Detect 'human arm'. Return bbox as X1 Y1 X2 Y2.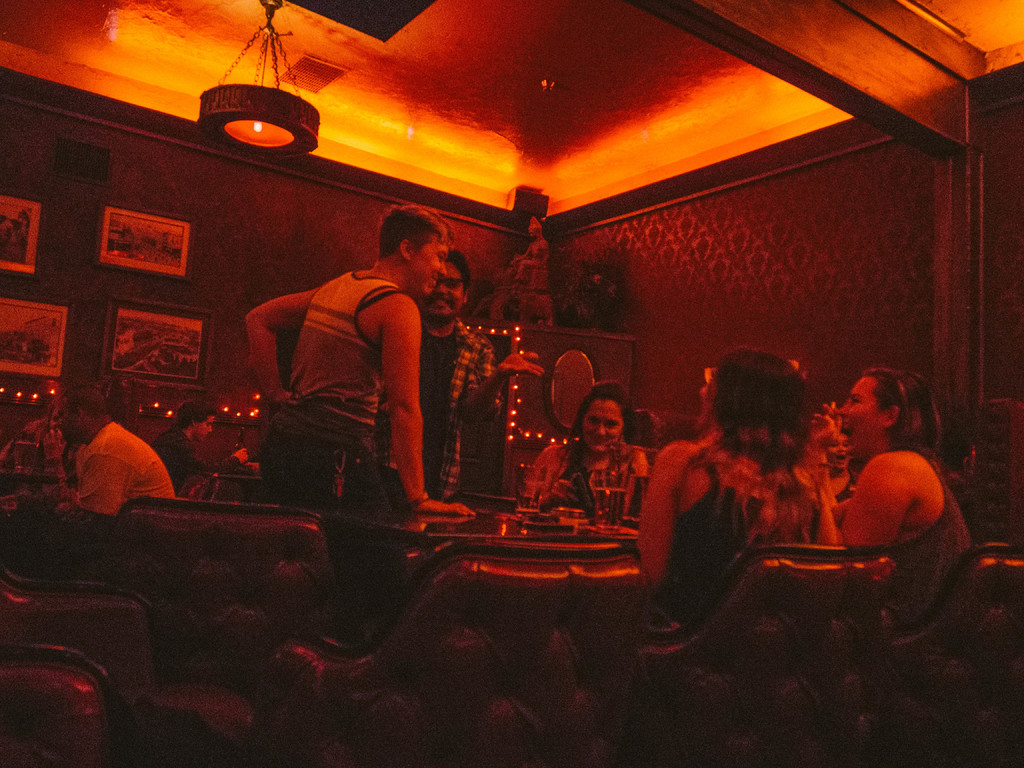
809 400 919 538.
